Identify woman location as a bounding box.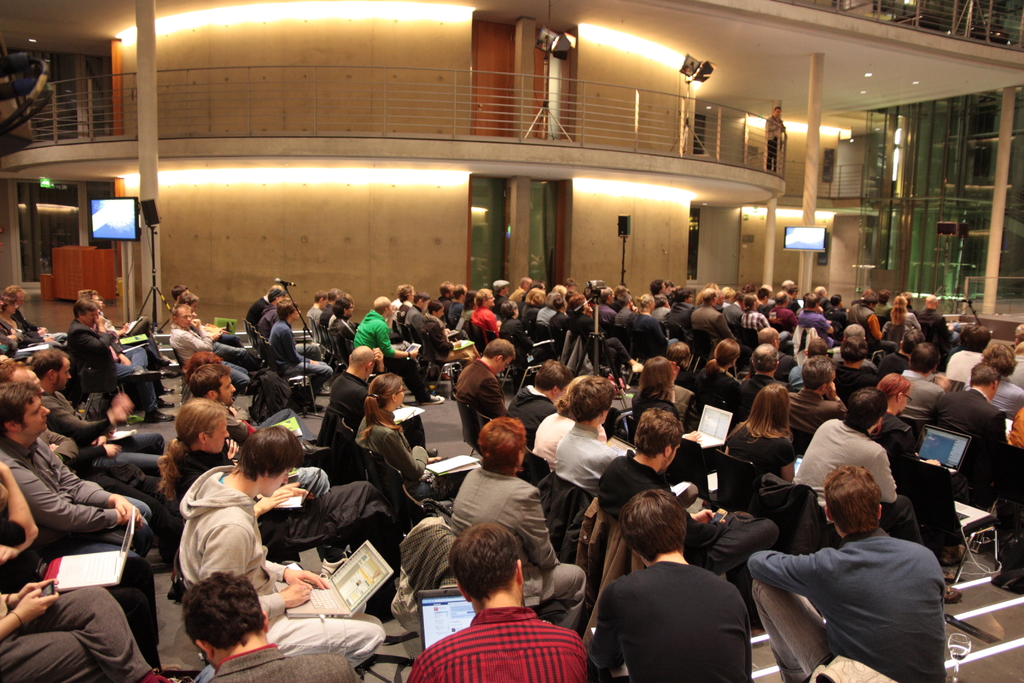
{"left": 723, "top": 381, "right": 794, "bottom": 482}.
